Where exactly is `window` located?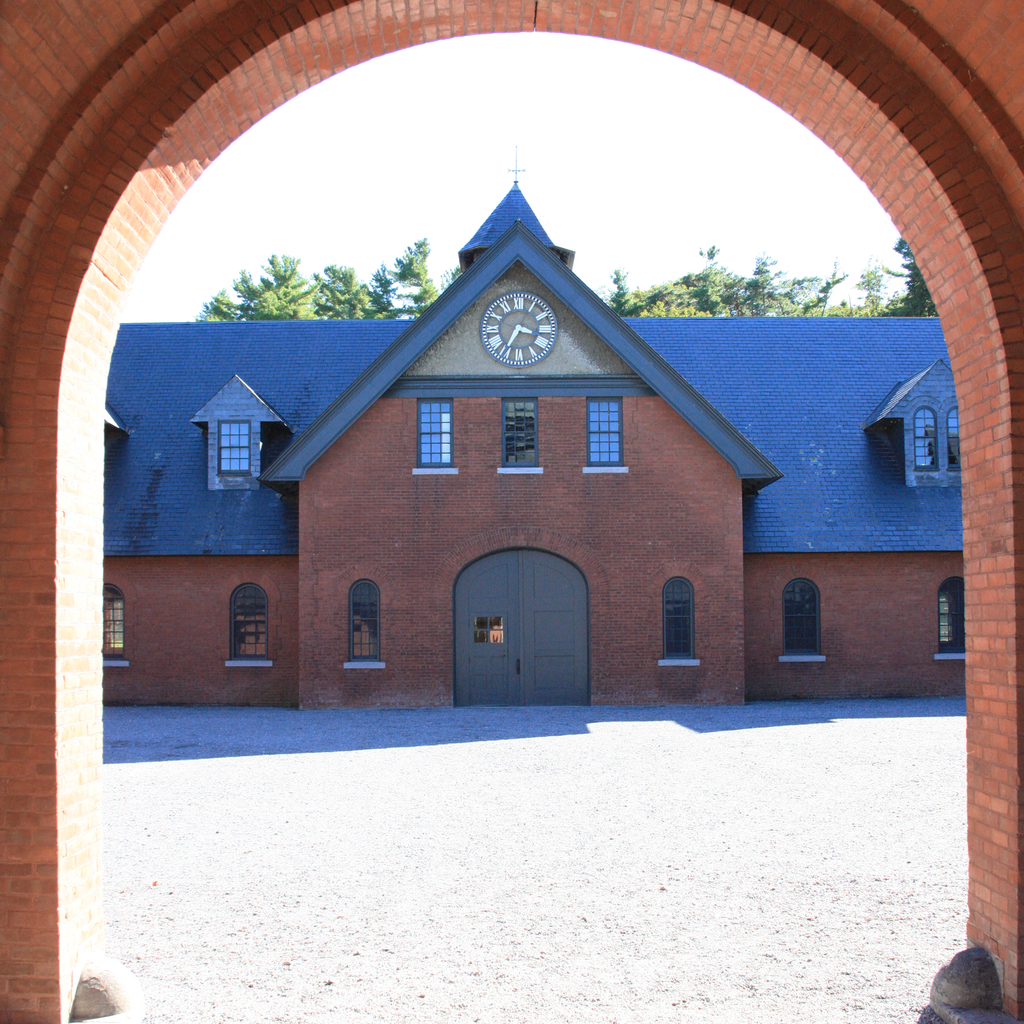
Its bounding box is l=946, t=404, r=961, b=469.
